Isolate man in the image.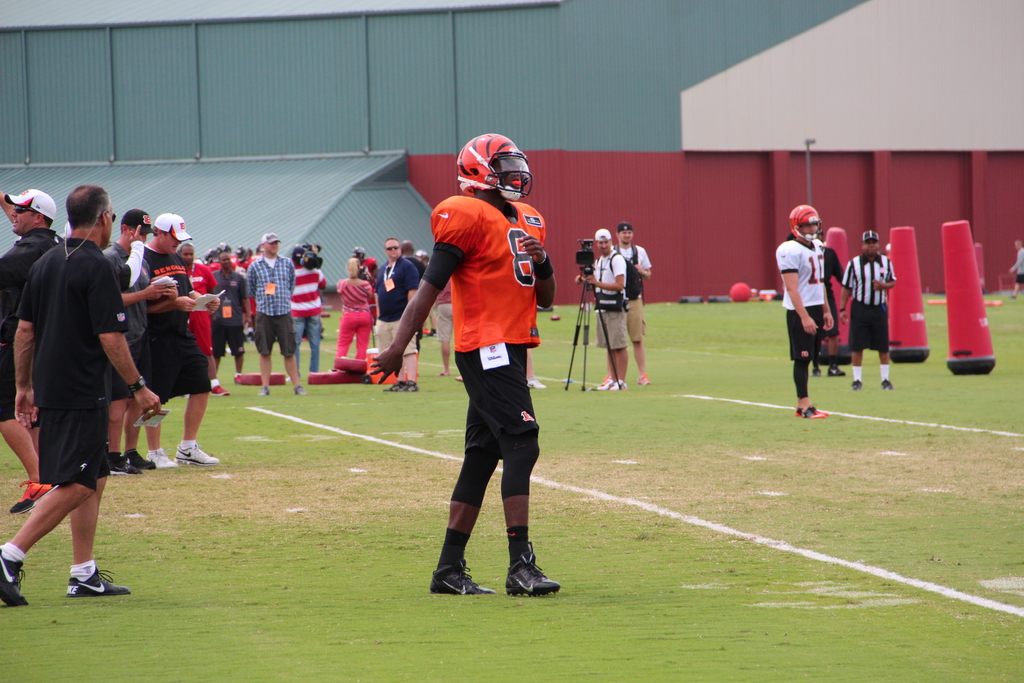
Isolated region: Rect(363, 226, 417, 395).
